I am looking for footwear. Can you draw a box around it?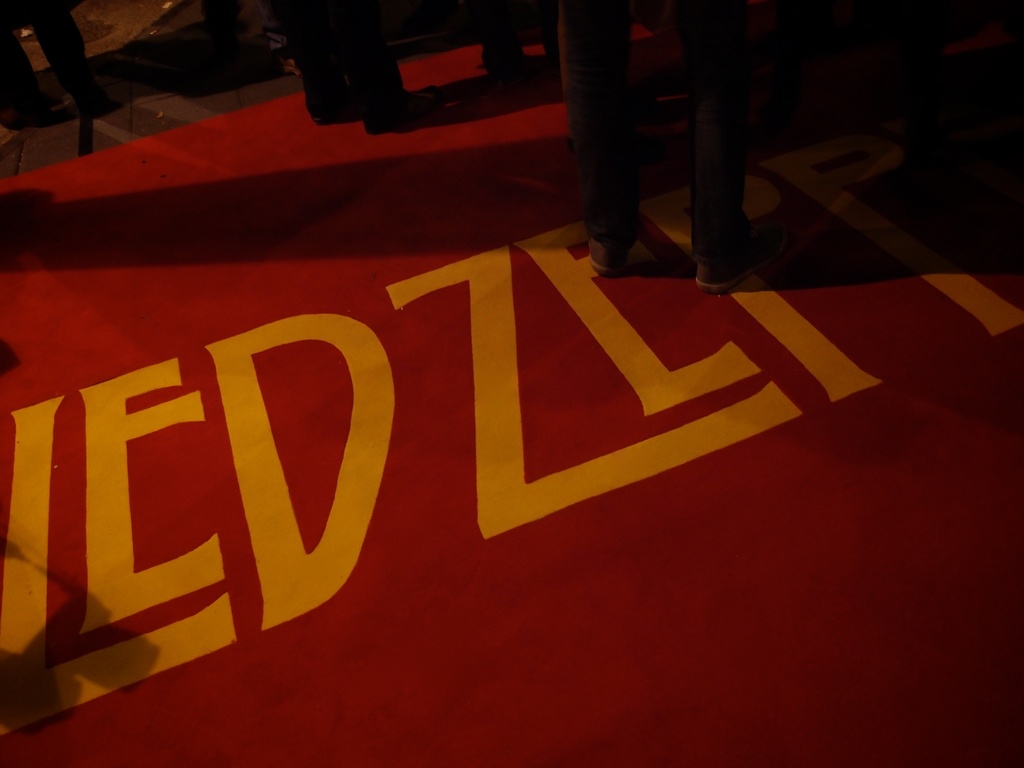
Sure, the bounding box is x1=694, y1=224, x2=787, y2=298.
